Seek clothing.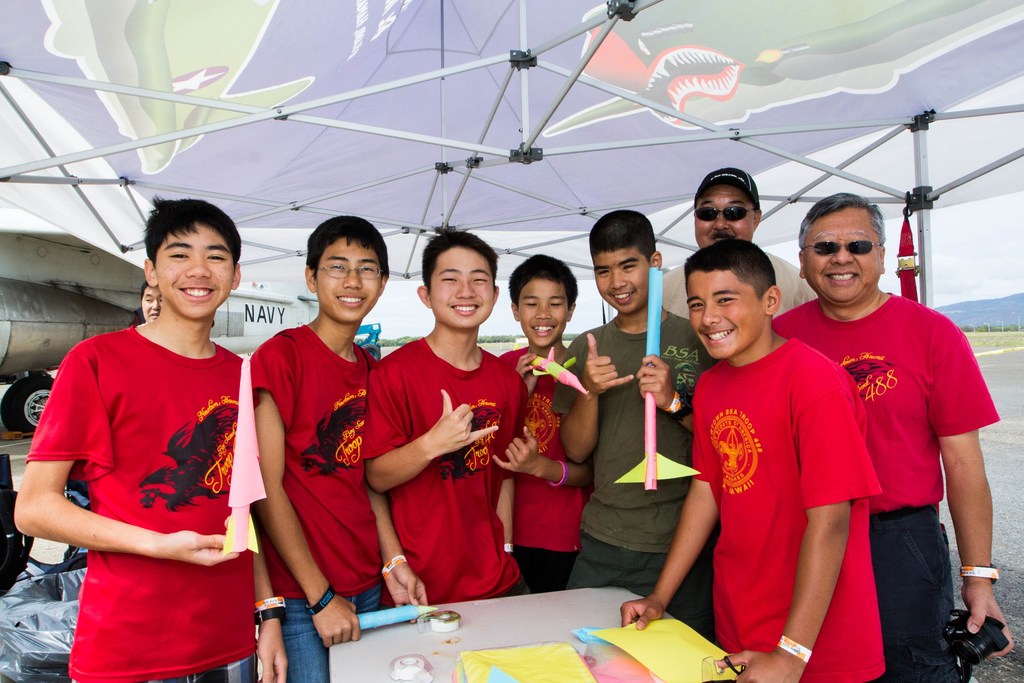
locate(690, 336, 887, 682).
